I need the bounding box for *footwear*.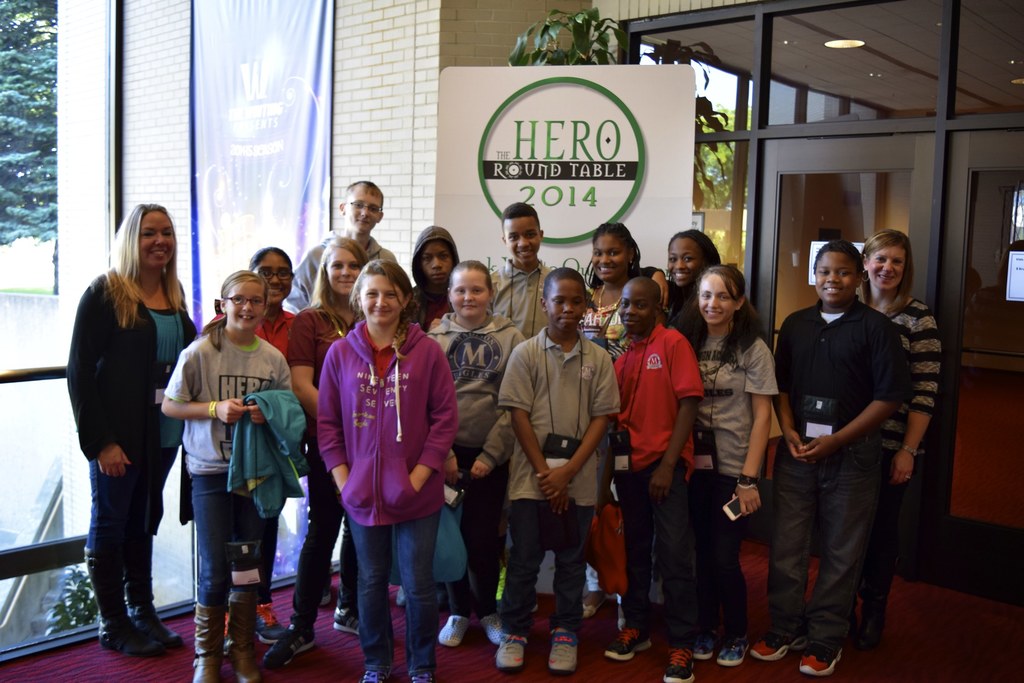
Here it is: <bbox>264, 619, 317, 674</bbox>.
